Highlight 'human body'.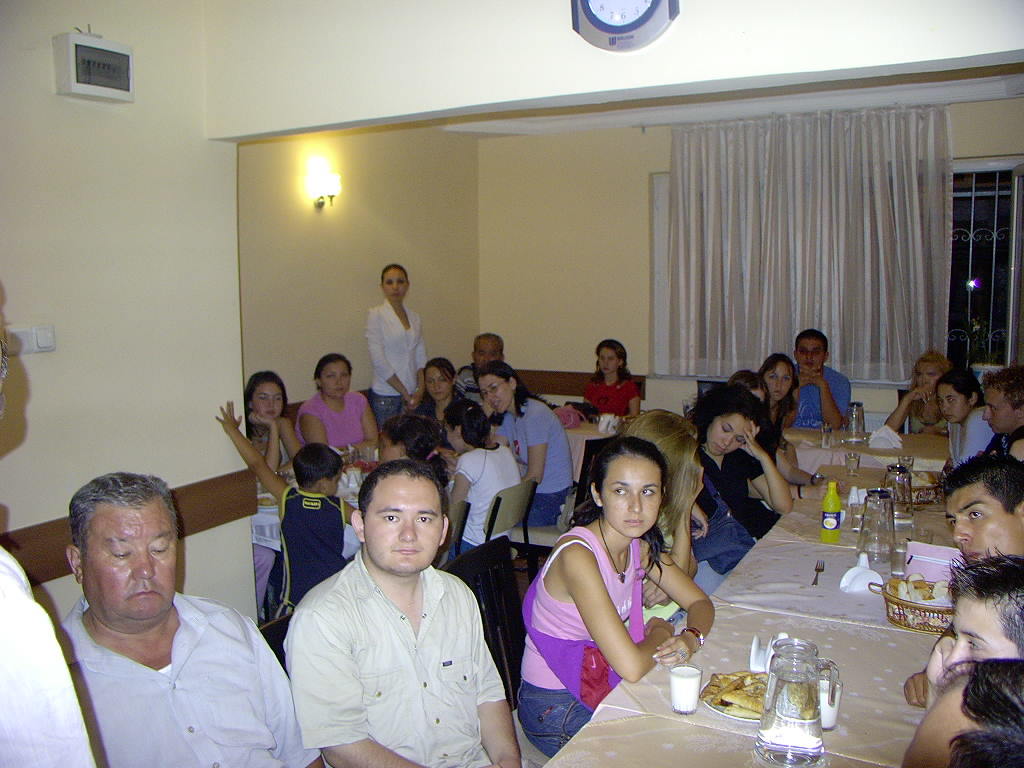
Highlighted region: [x1=580, y1=377, x2=645, y2=420].
